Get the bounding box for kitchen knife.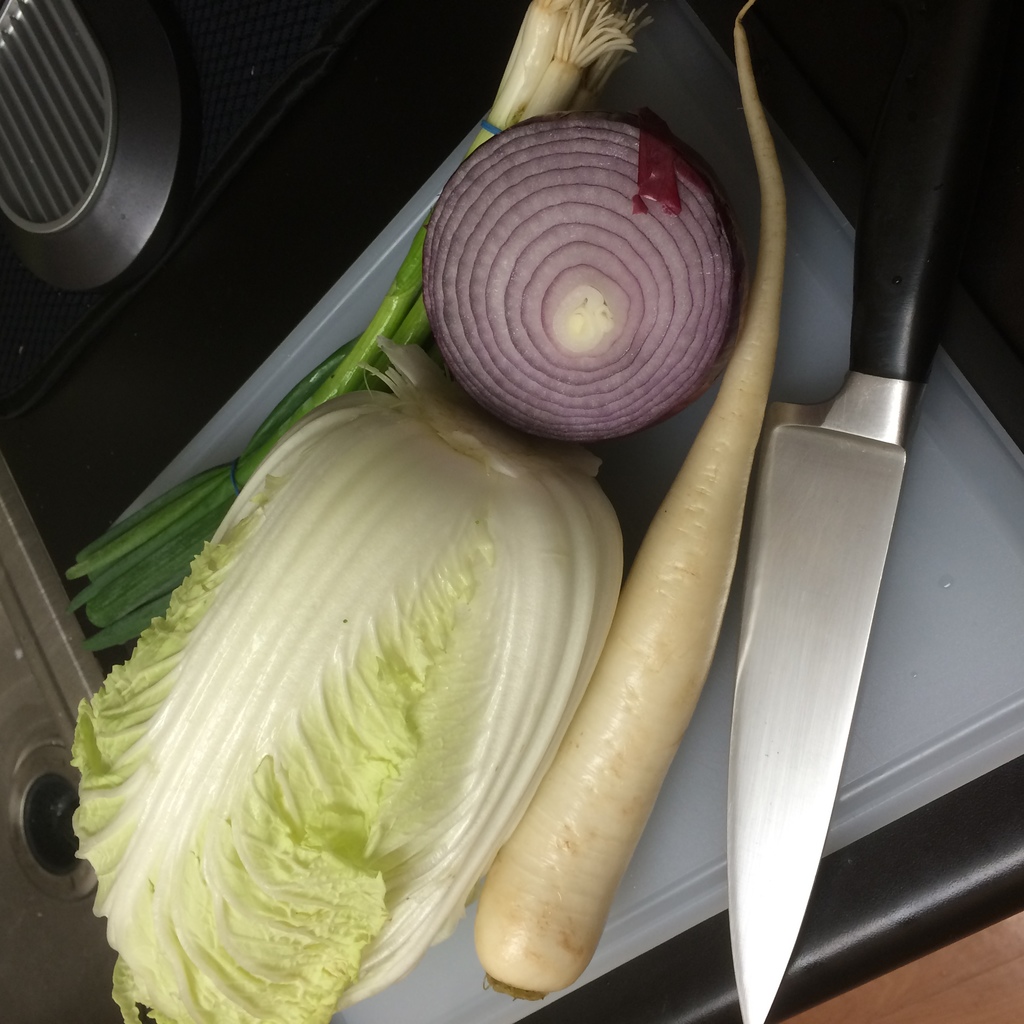
box=[721, 0, 984, 1023].
